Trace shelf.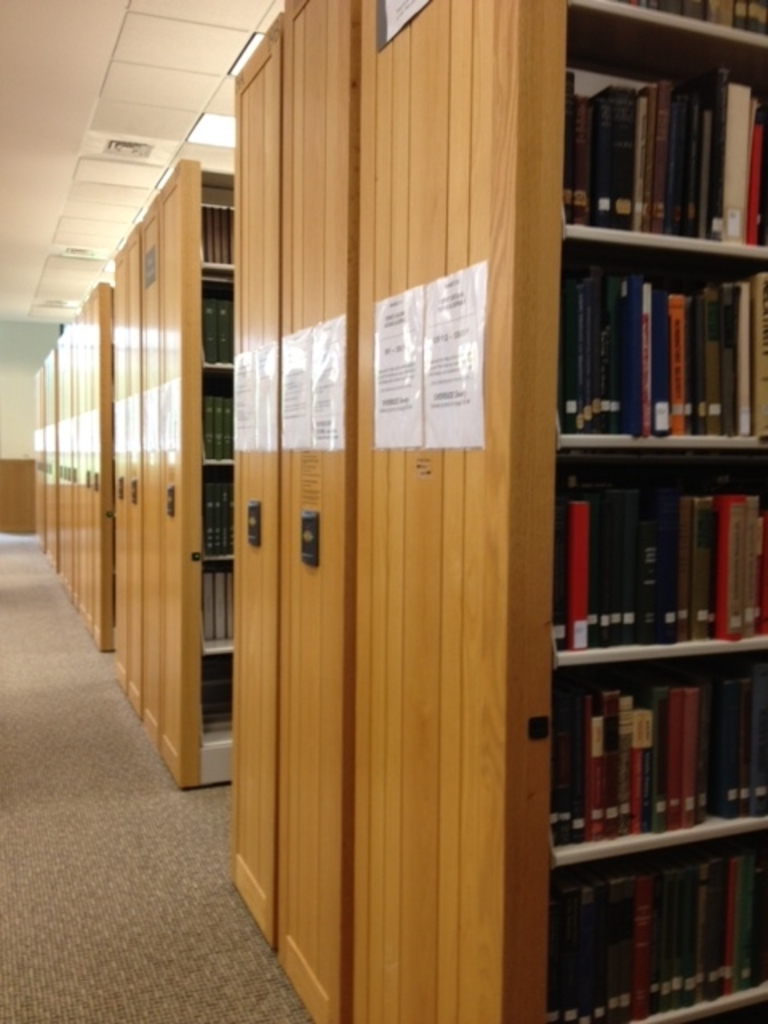
Traced to 205, 557, 246, 653.
